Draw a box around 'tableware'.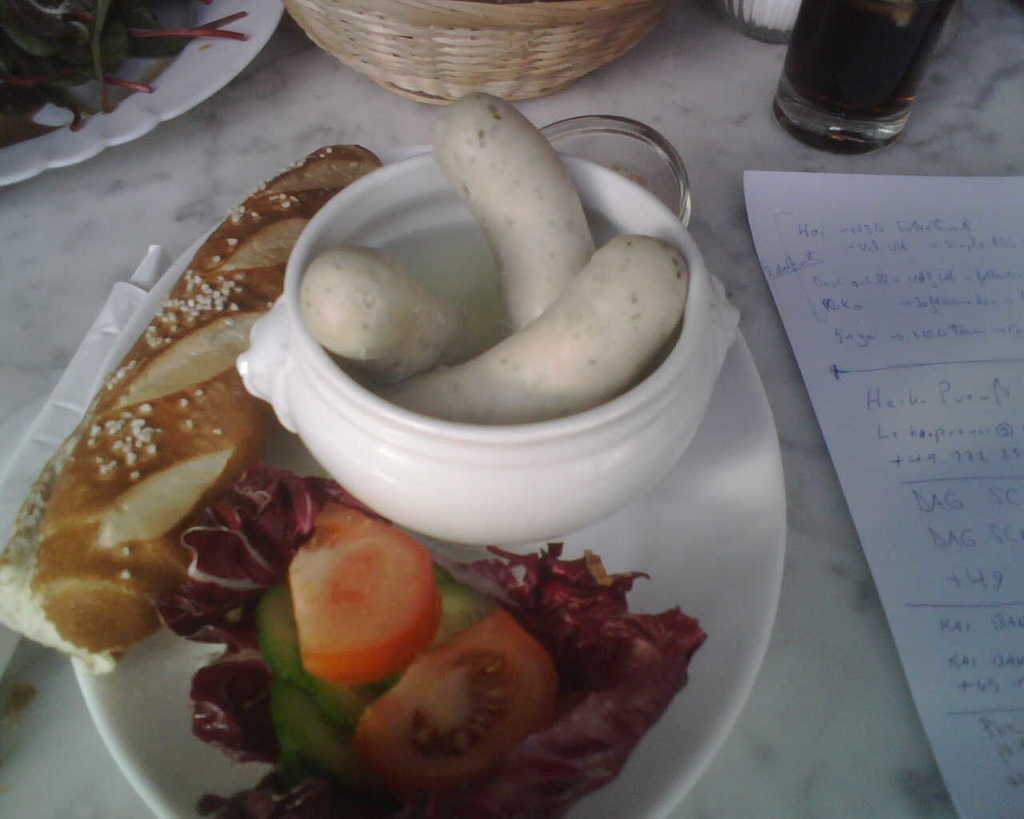
[left=1, top=0, right=291, bottom=188].
